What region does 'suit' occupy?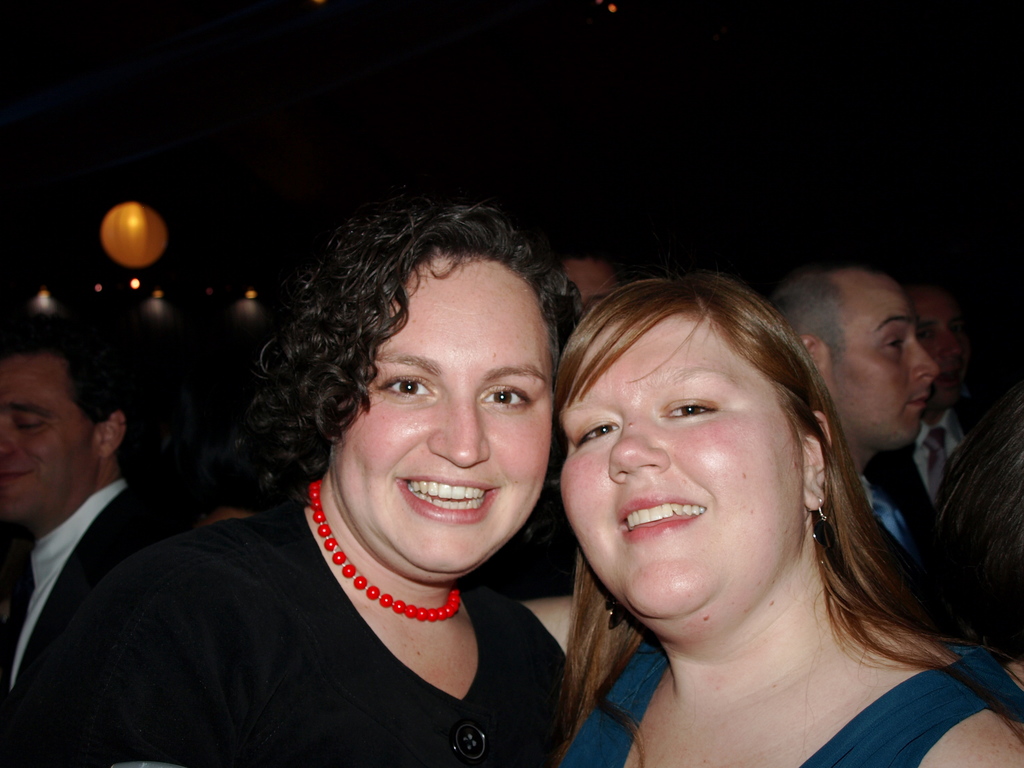
<bbox>861, 409, 977, 539</bbox>.
